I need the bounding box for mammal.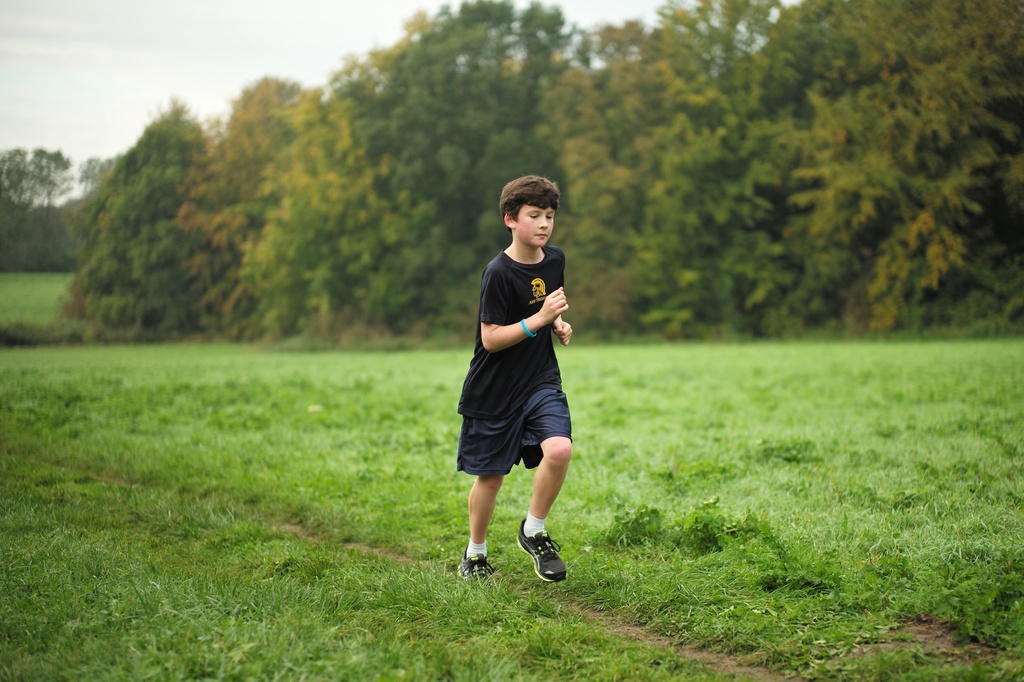
Here it is: (x1=441, y1=208, x2=584, y2=567).
